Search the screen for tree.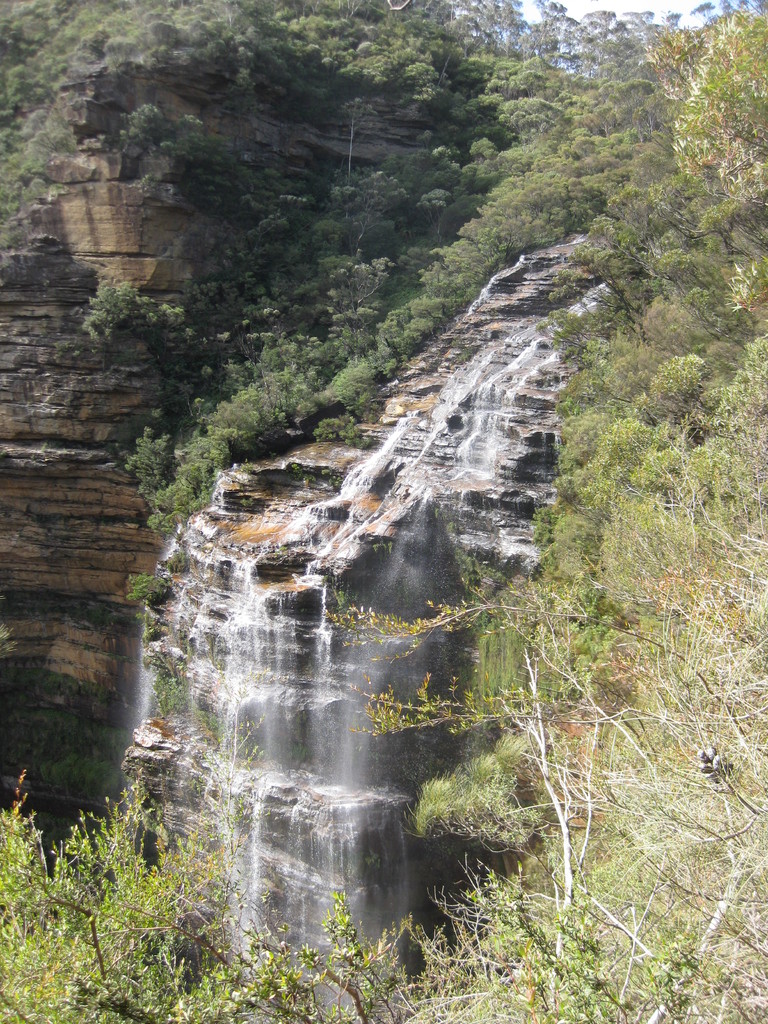
Found at <bbox>638, 0, 767, 215</bbox>.
